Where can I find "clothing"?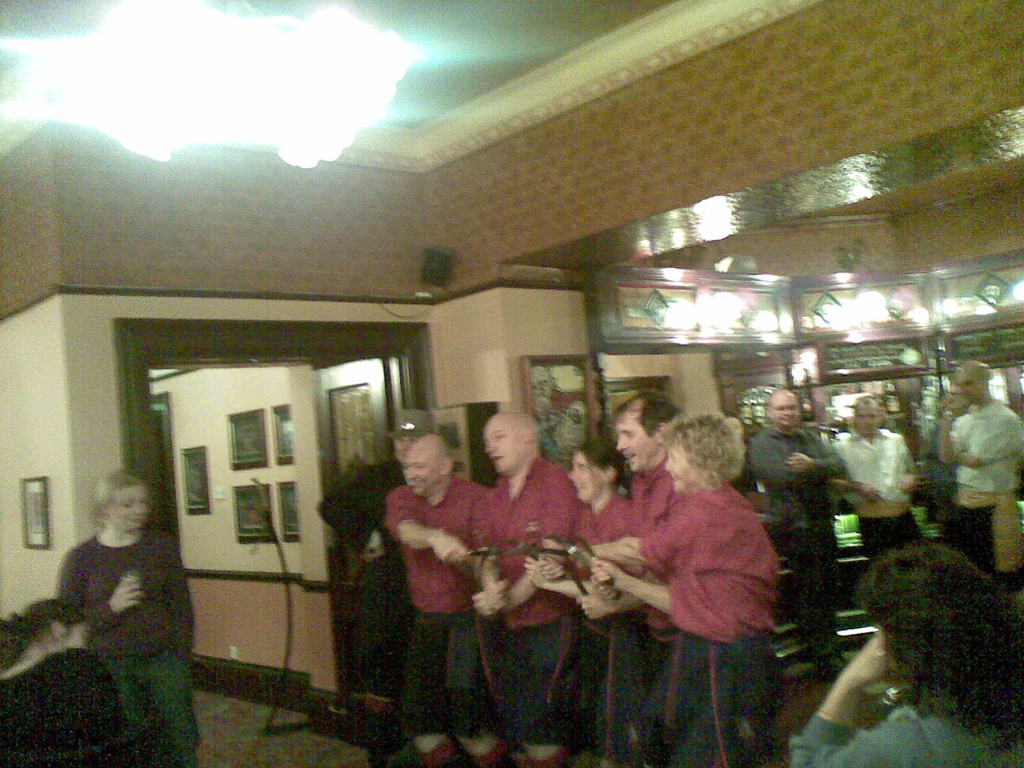
You can find it at (467,451,584,750).
